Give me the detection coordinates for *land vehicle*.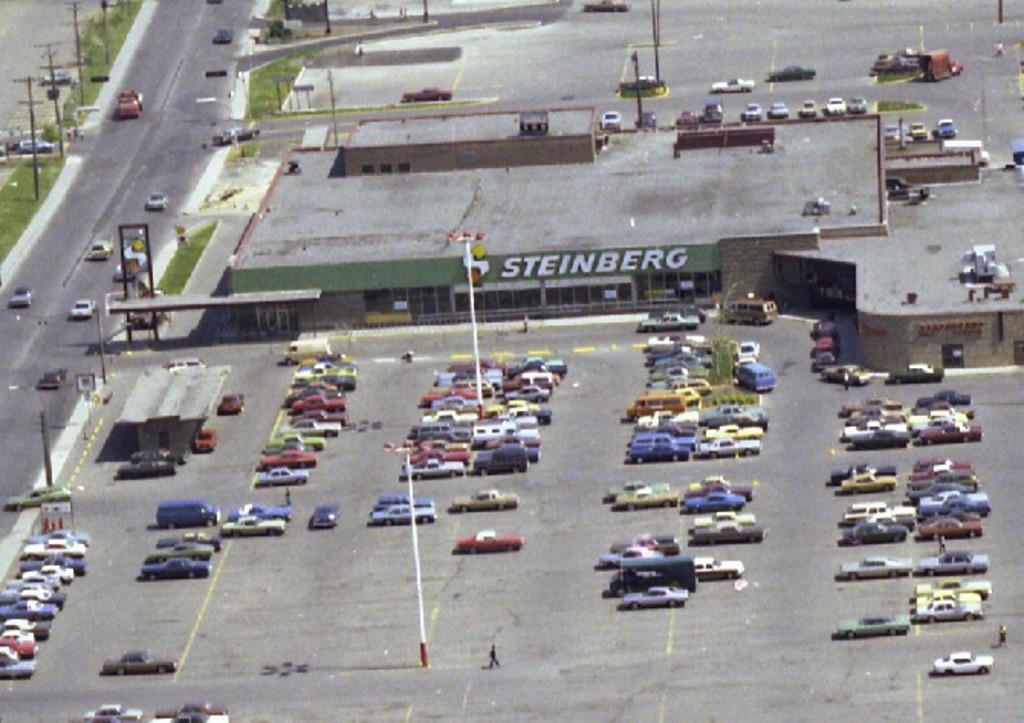
297:350:356:367.
